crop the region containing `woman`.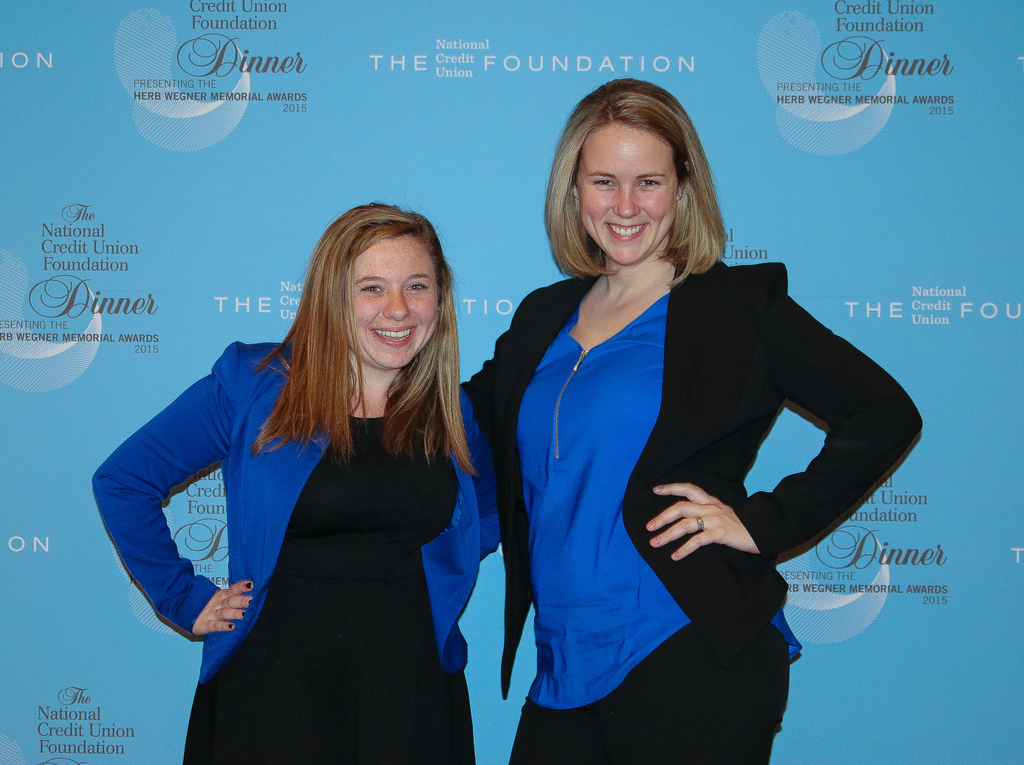
Crop region: (451,79,928,763).
